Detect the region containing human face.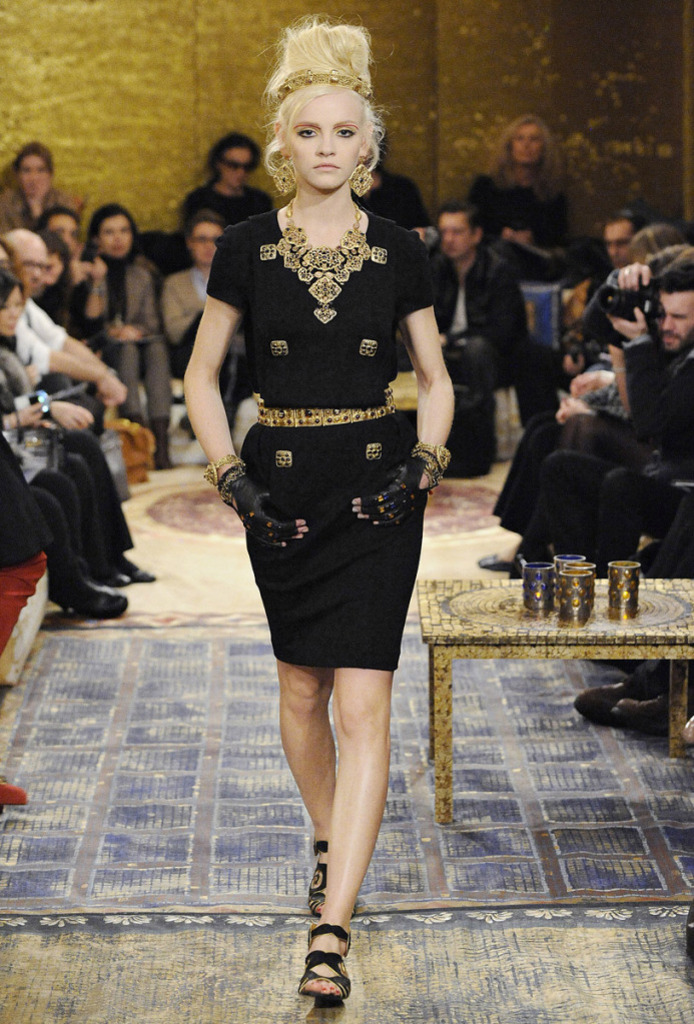
crop(102, 210, 130, 256).
